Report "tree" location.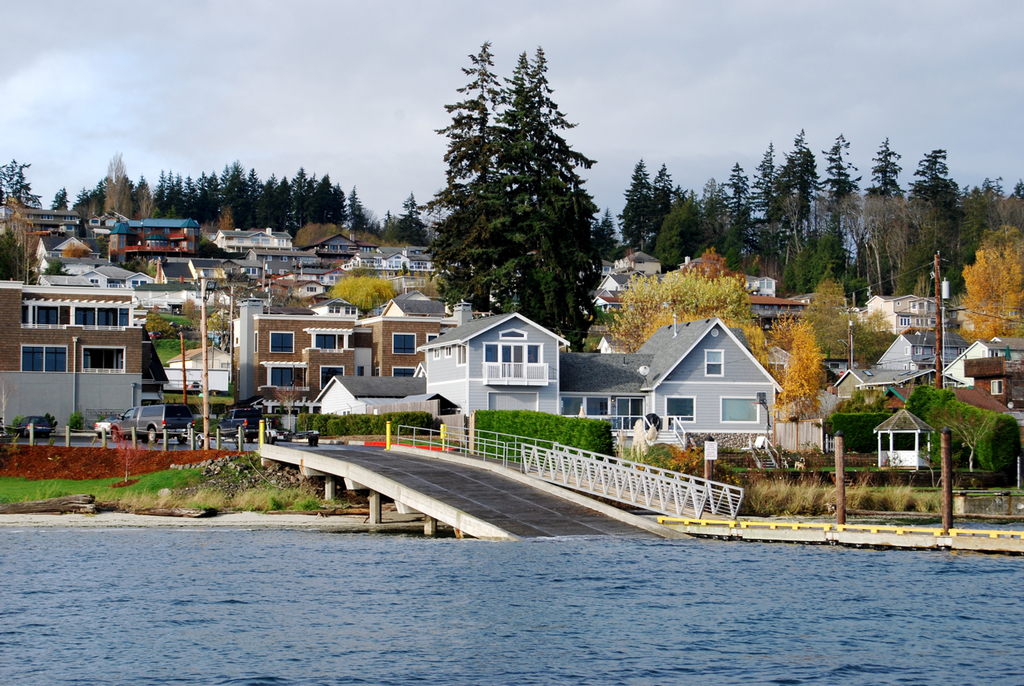
Report: <box>801,263,866,360</box>.
